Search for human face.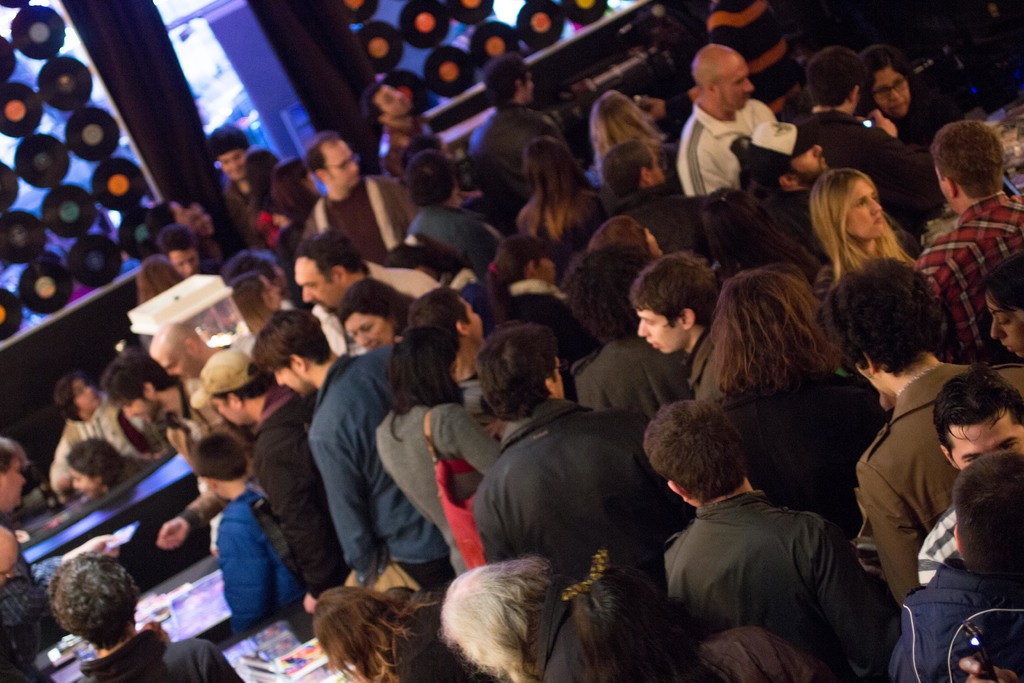
Found at 636,313,684,353.
